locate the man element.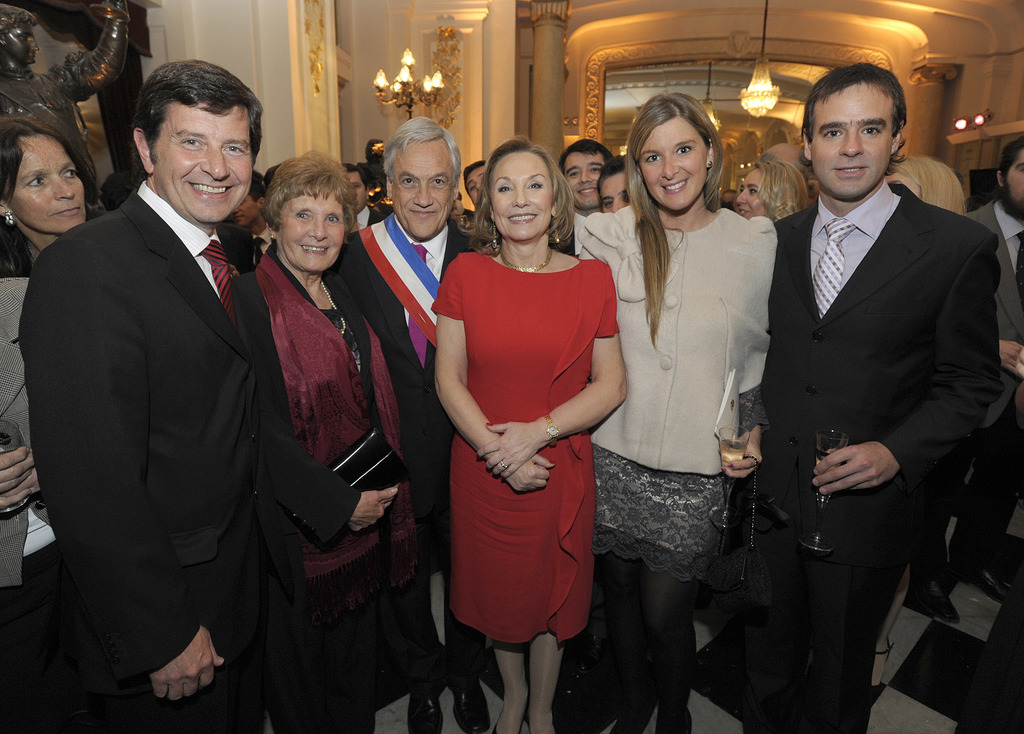
Element bbox: {"x1": 463, "y1": 159, "x2": 488, "y2": 205}.
